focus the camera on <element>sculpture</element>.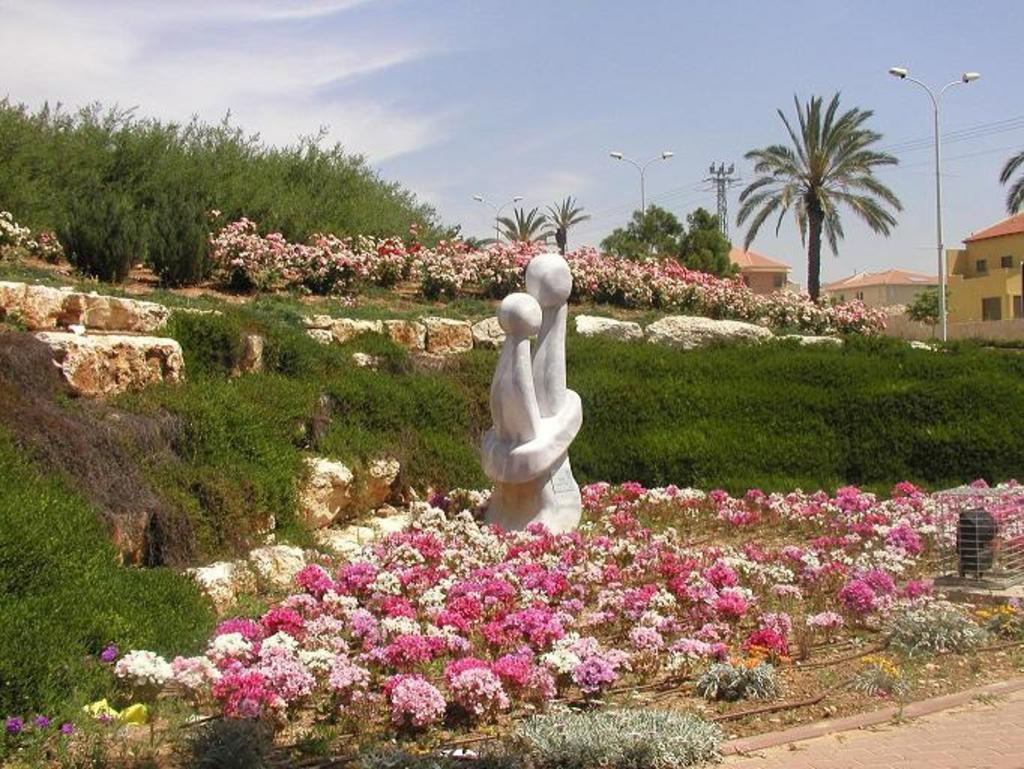
Focus region: Rect(476, 230, 599, 551).
